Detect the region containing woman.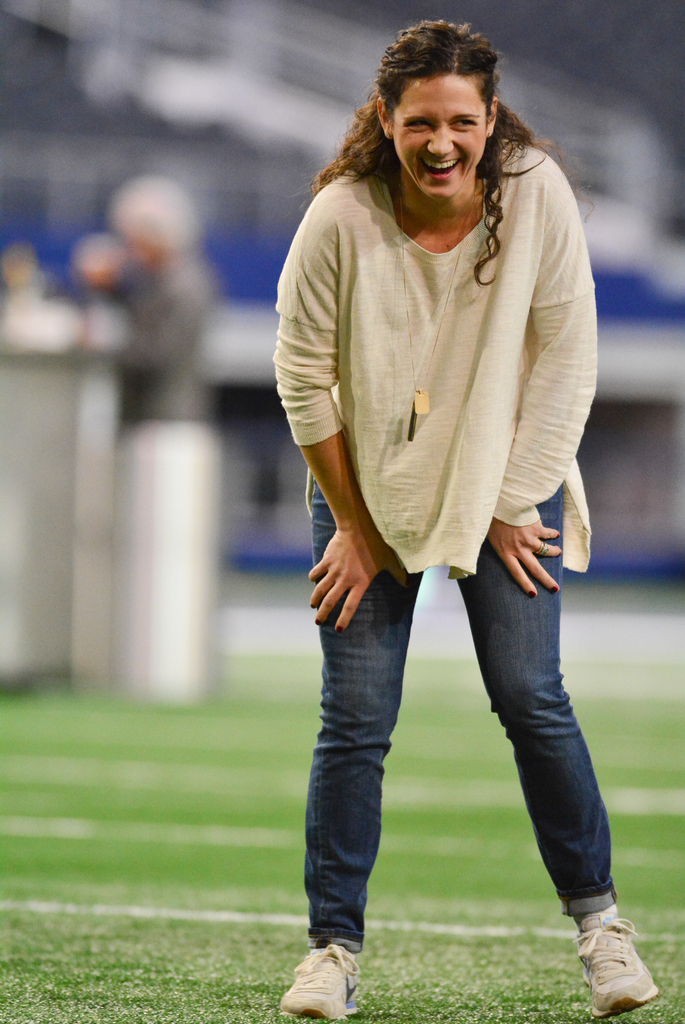
pyautogui.locateOnScreen(260, 31, 616, 920).
